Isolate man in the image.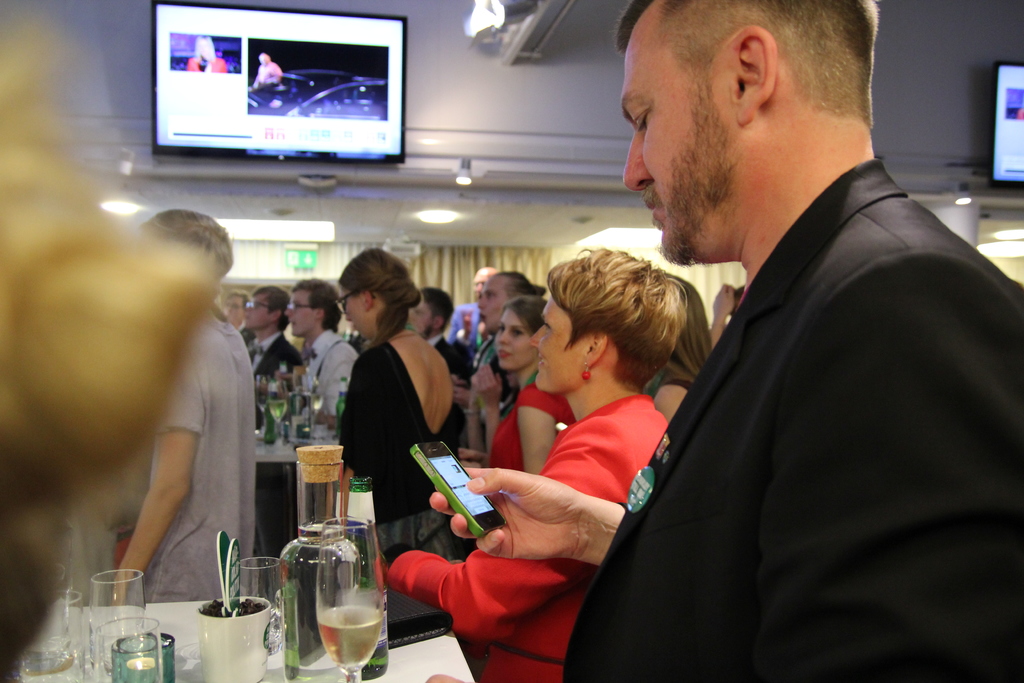
Isolated region: 284,279,360,522.
